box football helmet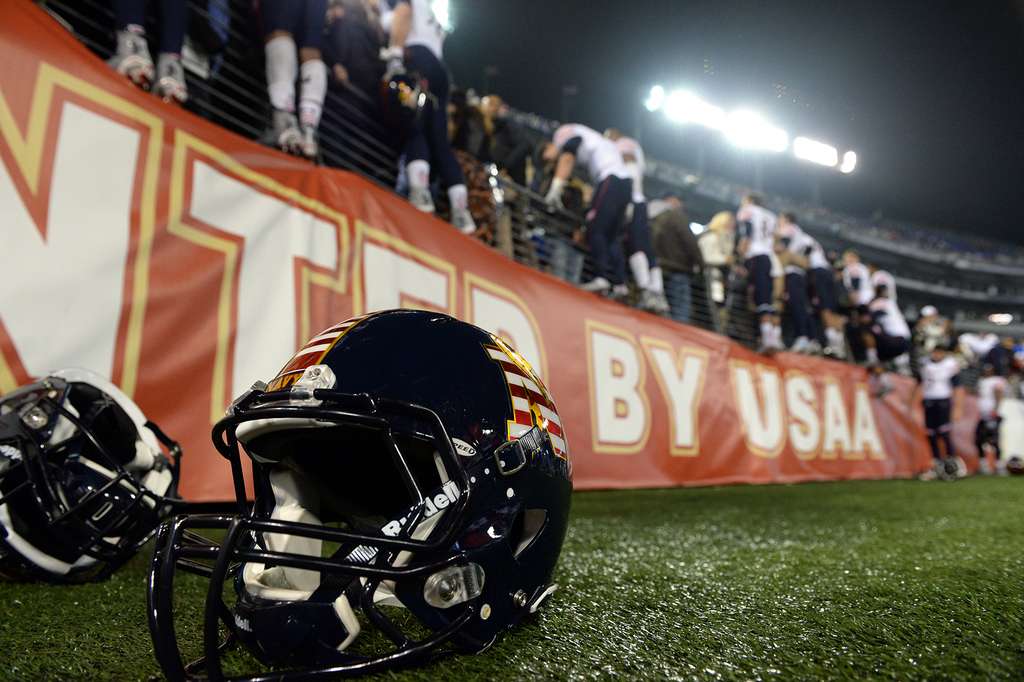
BBox(158, 306, 553, 647)
